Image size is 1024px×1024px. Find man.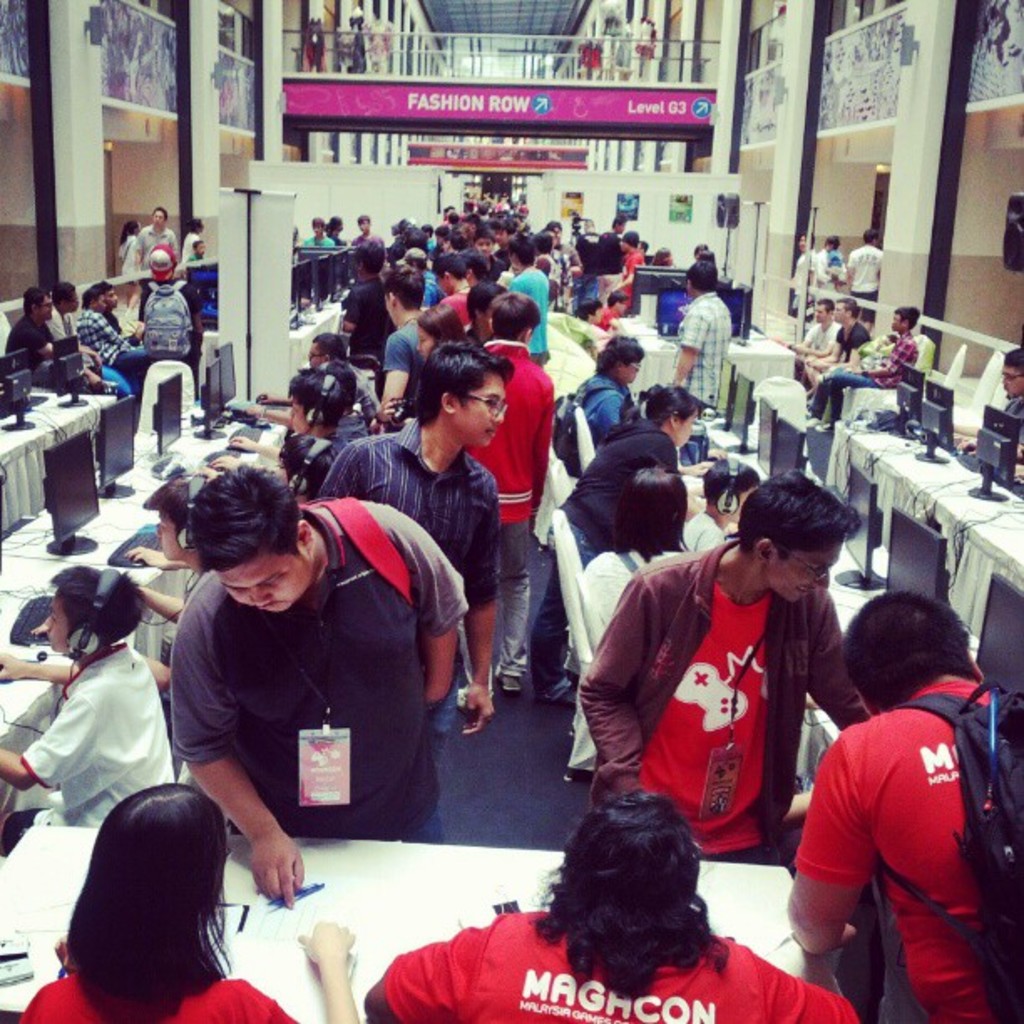
(780,586,1022,1022).
